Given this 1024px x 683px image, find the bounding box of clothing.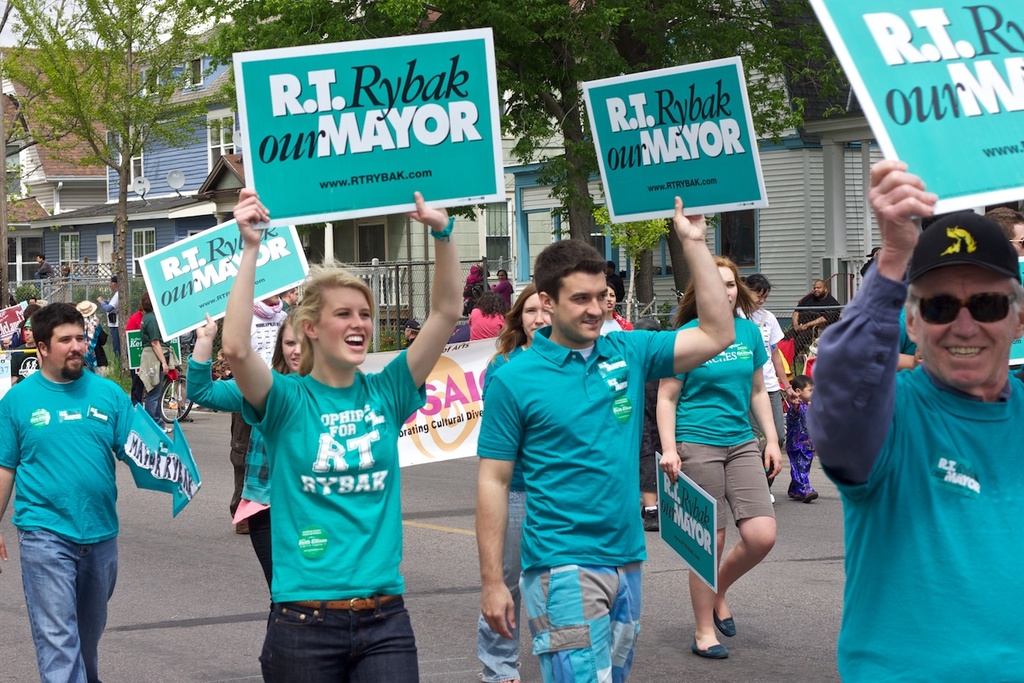
bbox=[120, 308, 146, 405].
